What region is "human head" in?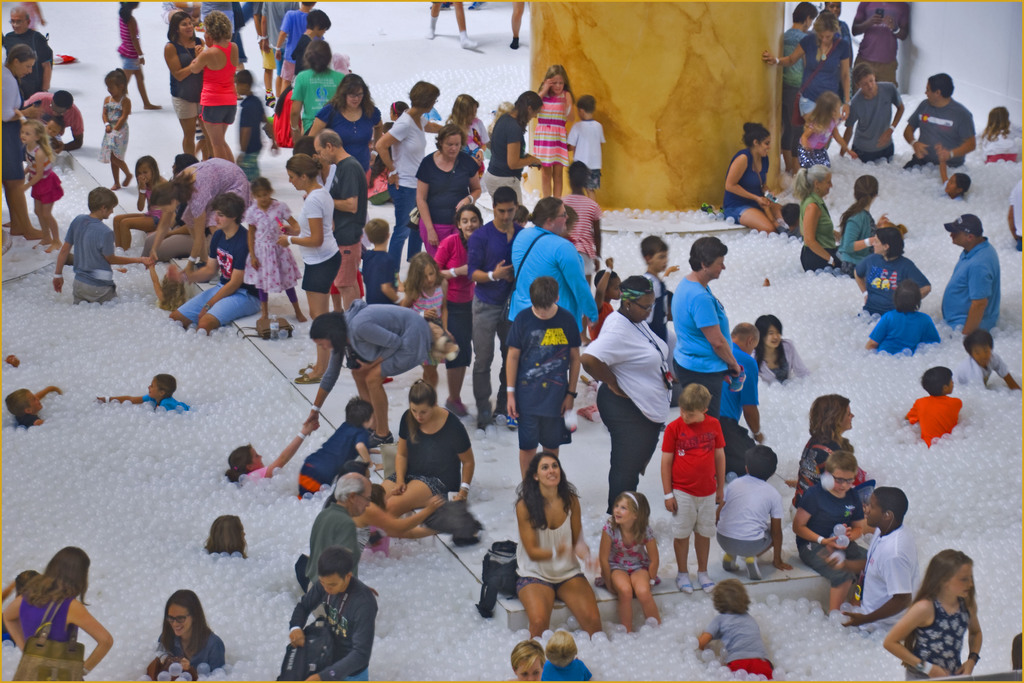
(710,577,749,616).
